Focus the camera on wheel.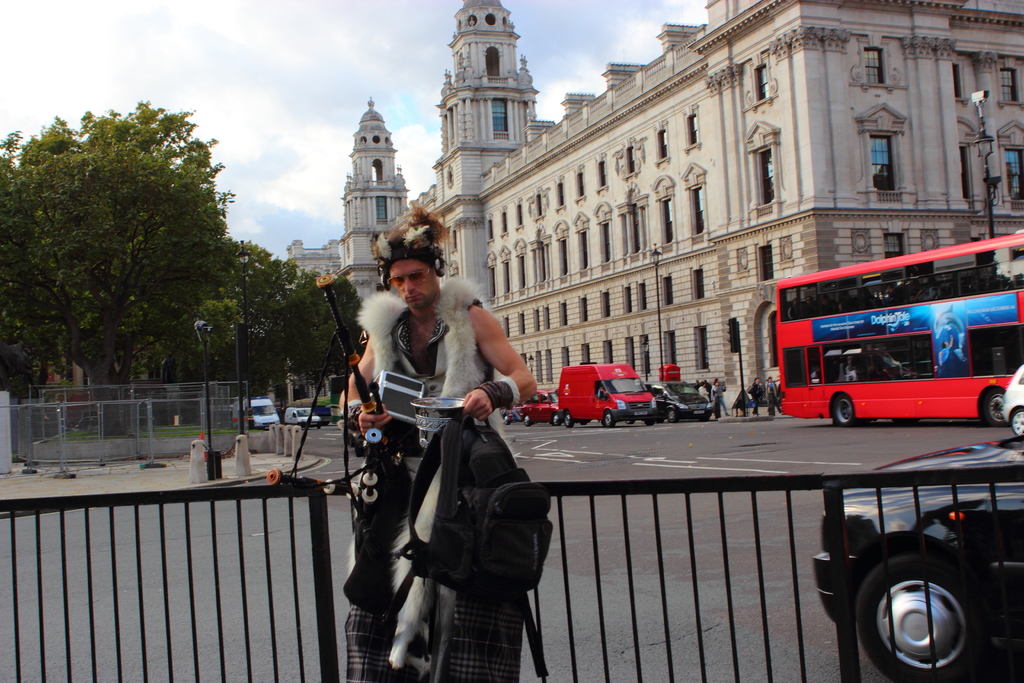
Focus region: bbox=[641, 420, 659, 429].
